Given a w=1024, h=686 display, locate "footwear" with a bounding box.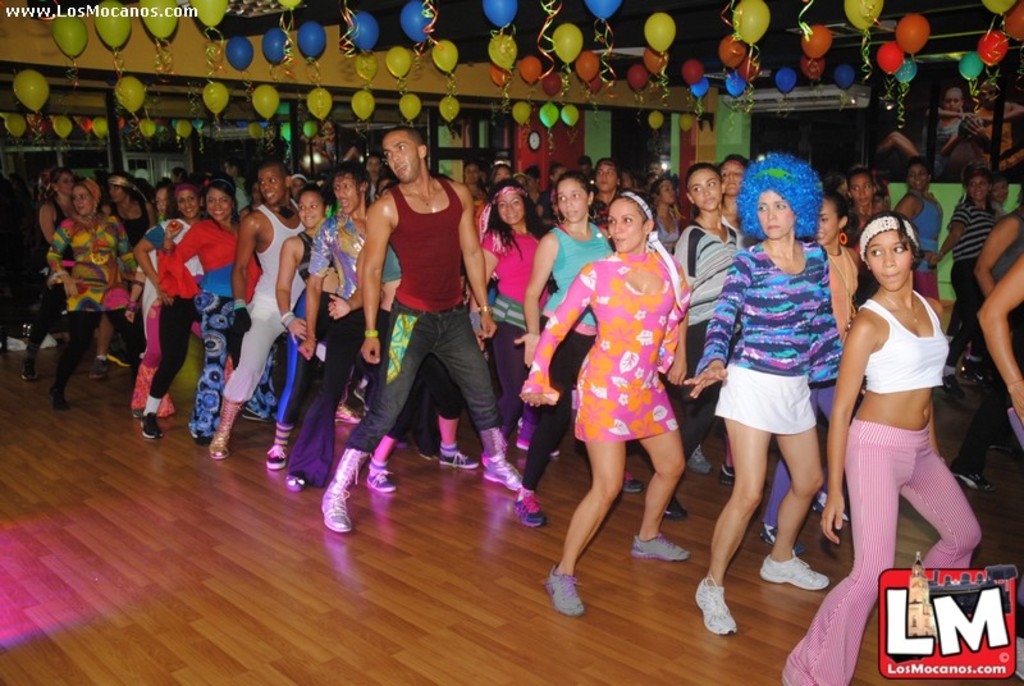
Located: 717, 462, 769, 498.
